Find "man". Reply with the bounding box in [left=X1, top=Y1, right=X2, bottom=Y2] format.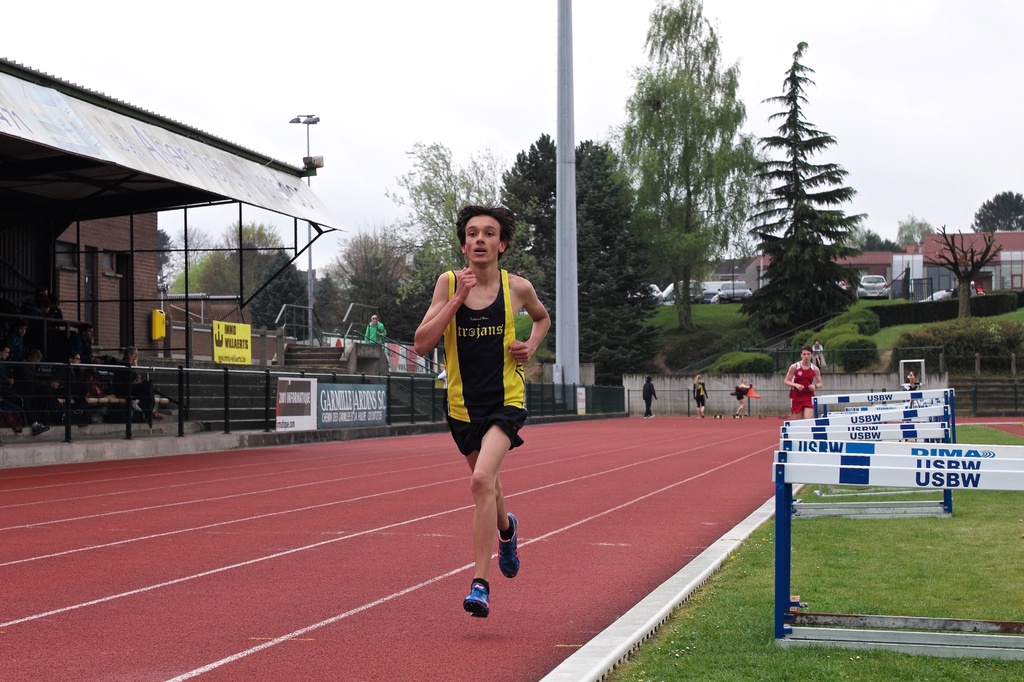
[left=790, top=341, right=822, bottom=403].
